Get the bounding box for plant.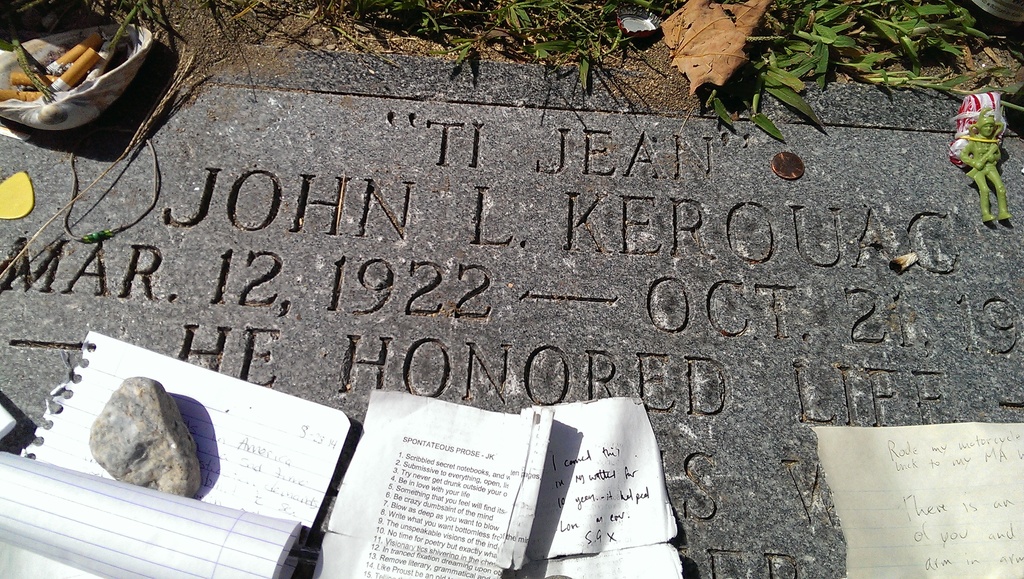
[left=692, top=3, right=1023, bottom=151].
